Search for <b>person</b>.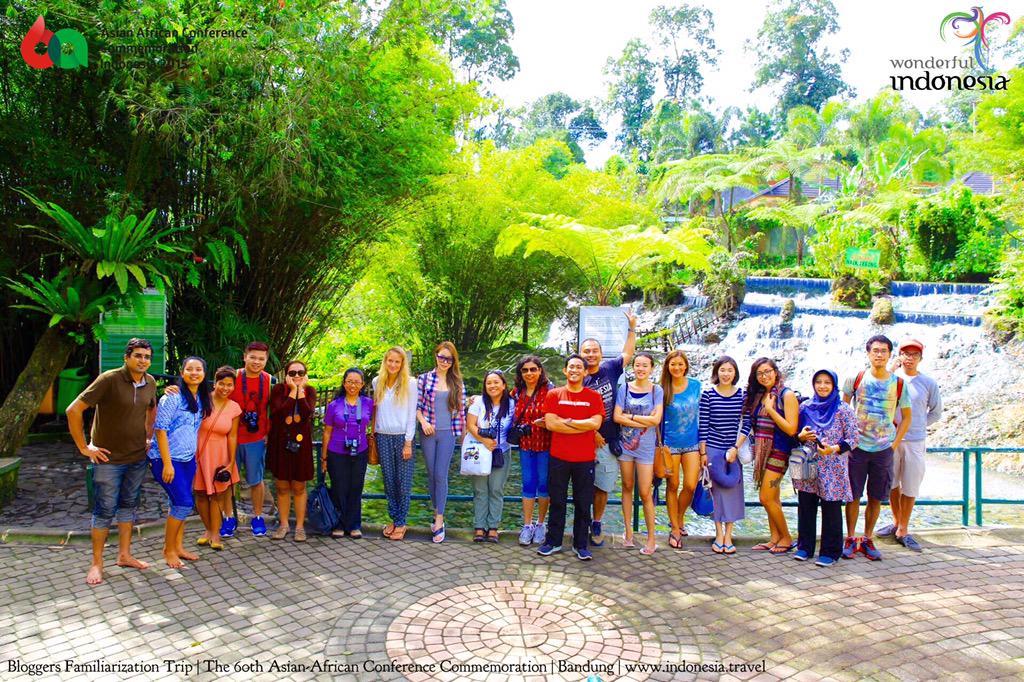
Found at [366, 341, 422, 539].
